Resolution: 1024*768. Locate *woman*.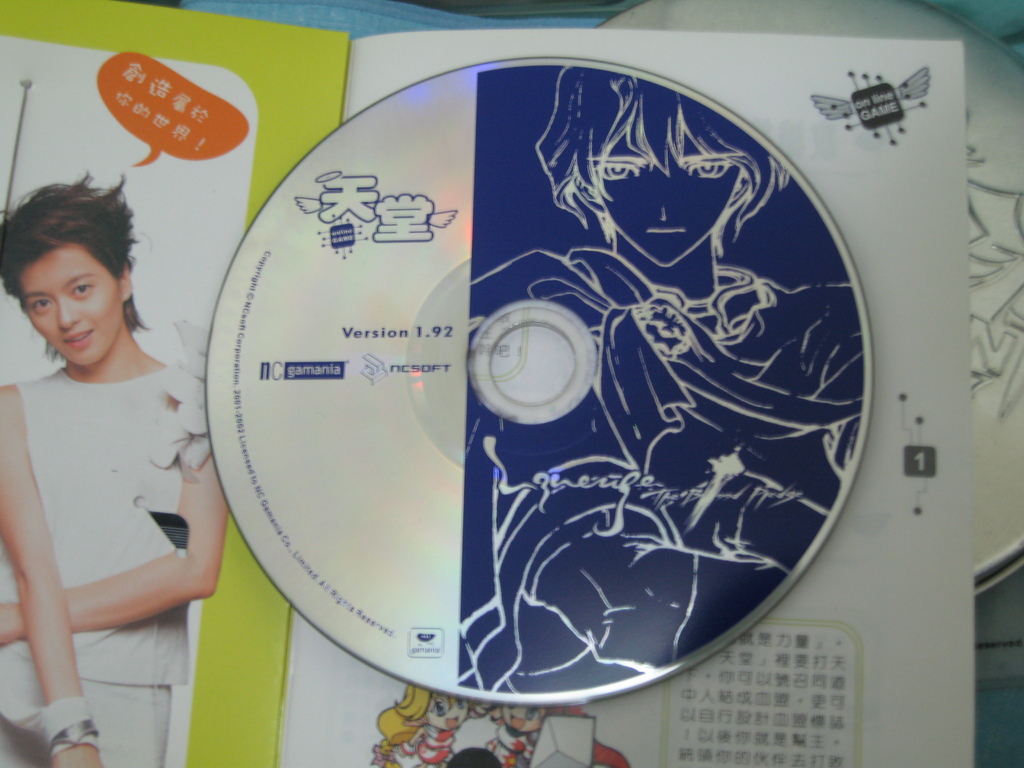
detection(0, 169, 227, 767).
